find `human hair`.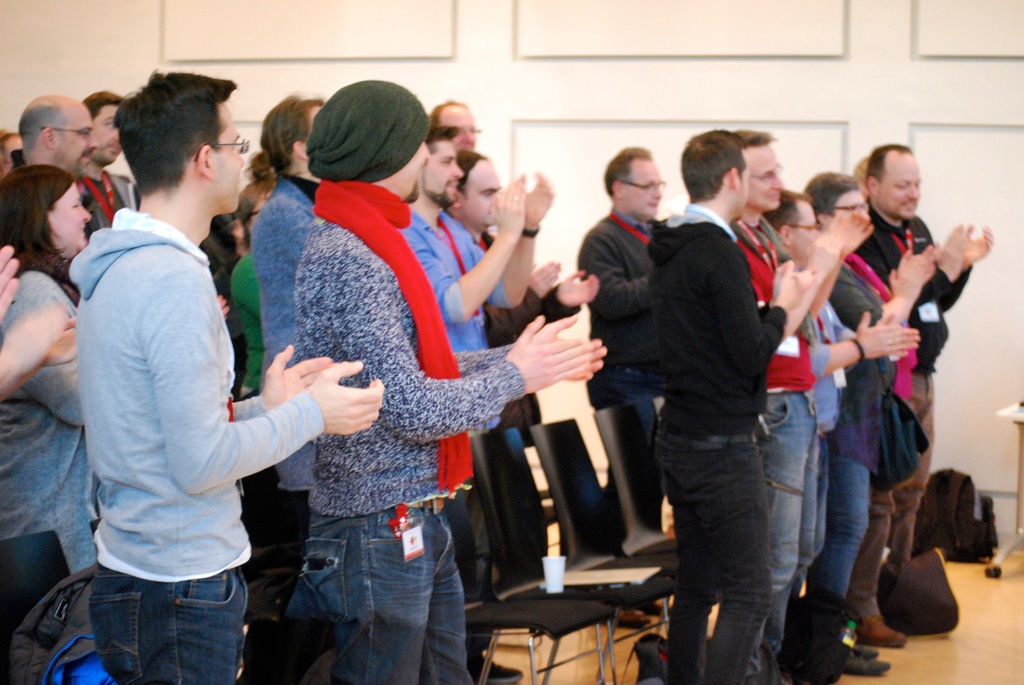
(left=601, top=146, right=653, bottom=201).
